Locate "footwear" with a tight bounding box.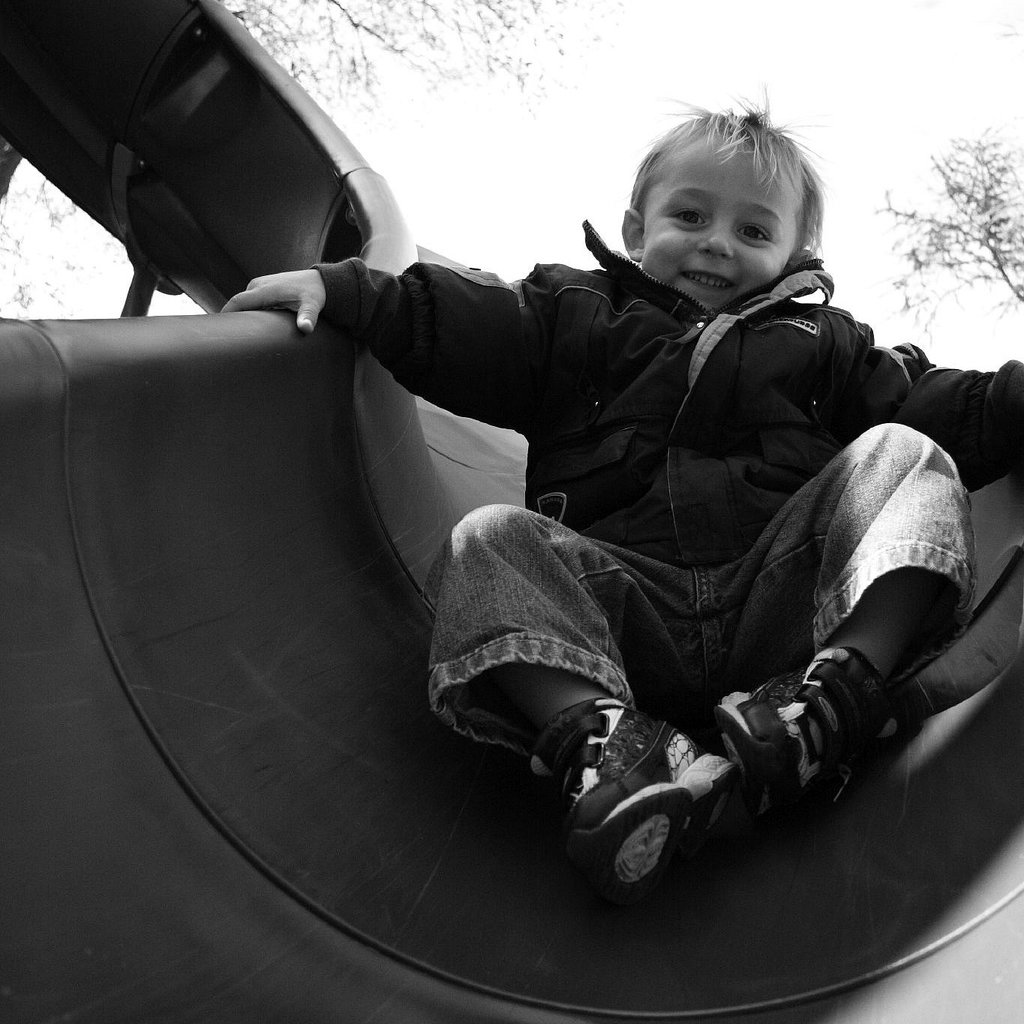
locate(723, 645, 883, 842).
